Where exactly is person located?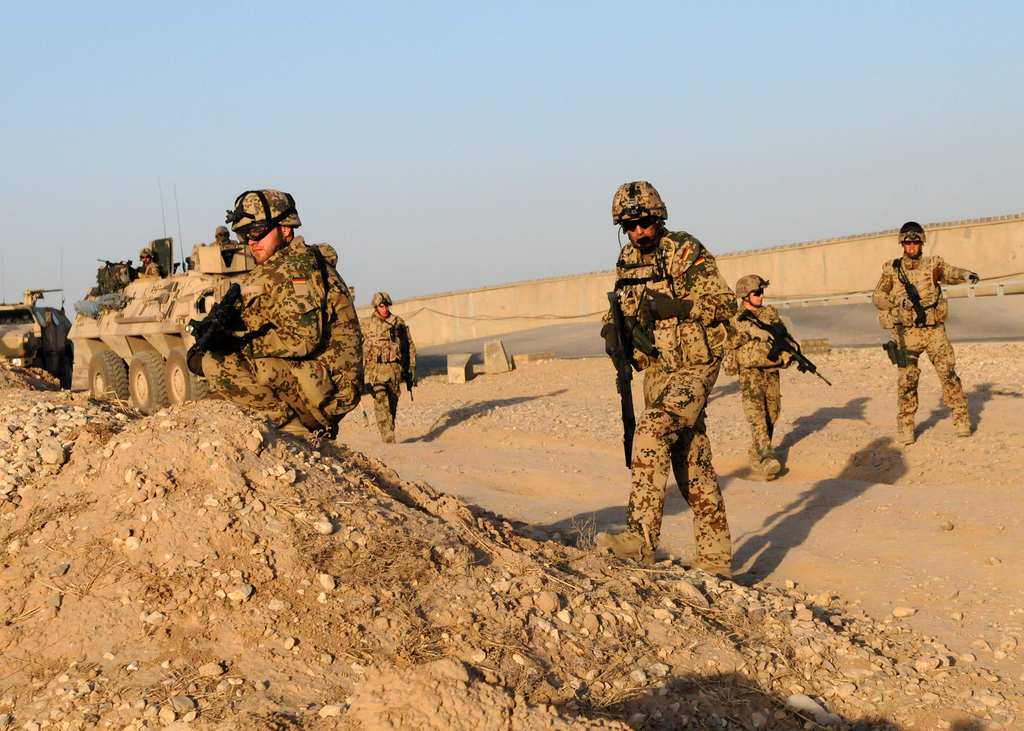
Its bounding box is (left=867, top=224, right=972, bottom=438).
